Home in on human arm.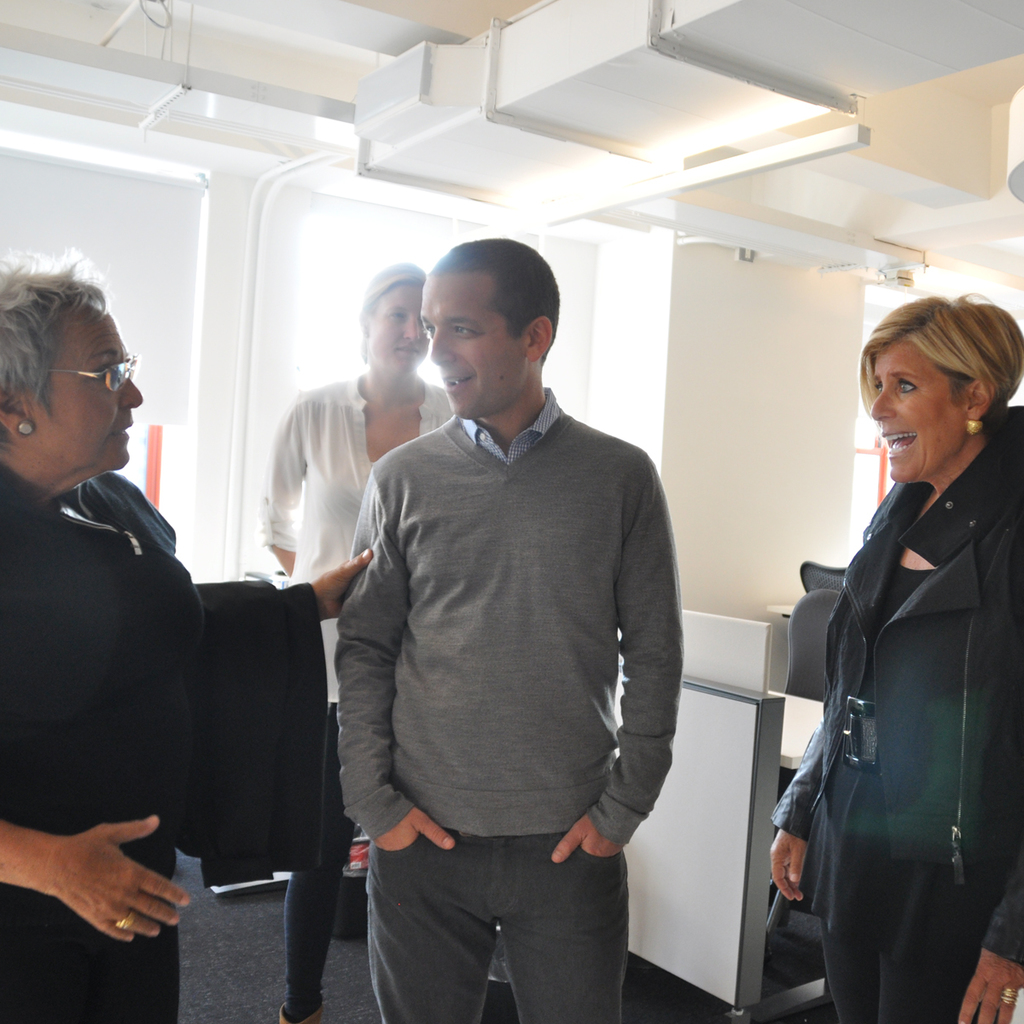
Homed in at l=261, t=392, r=303, b=573.
